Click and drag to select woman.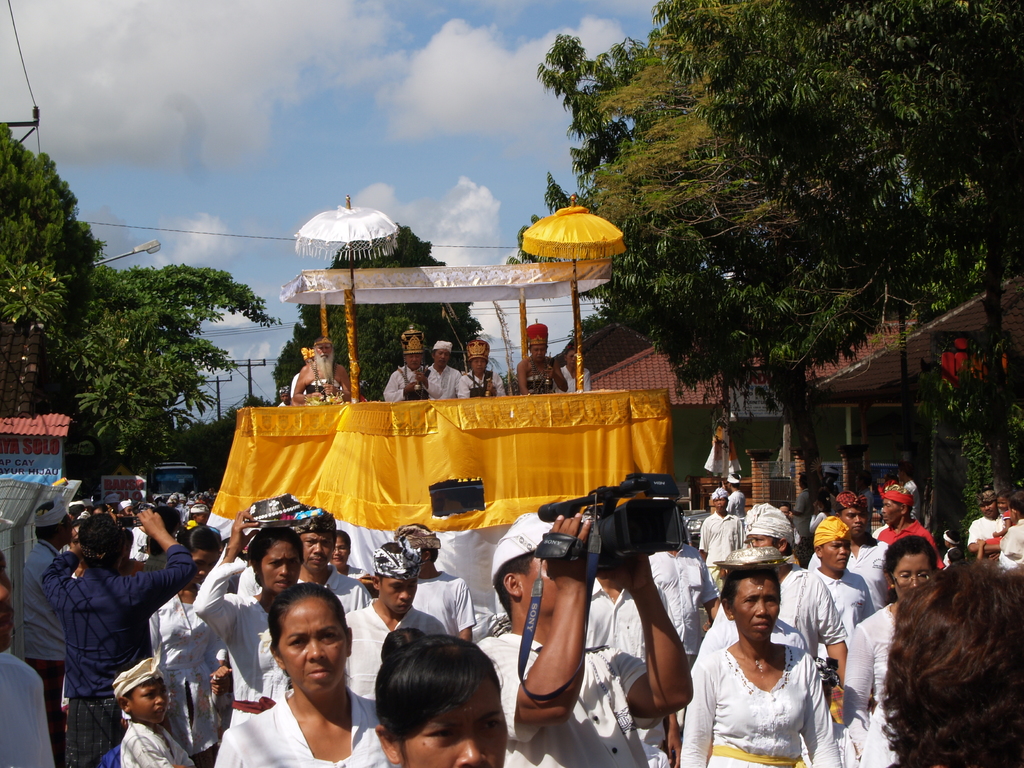
Selection: 191/512/307/724.
